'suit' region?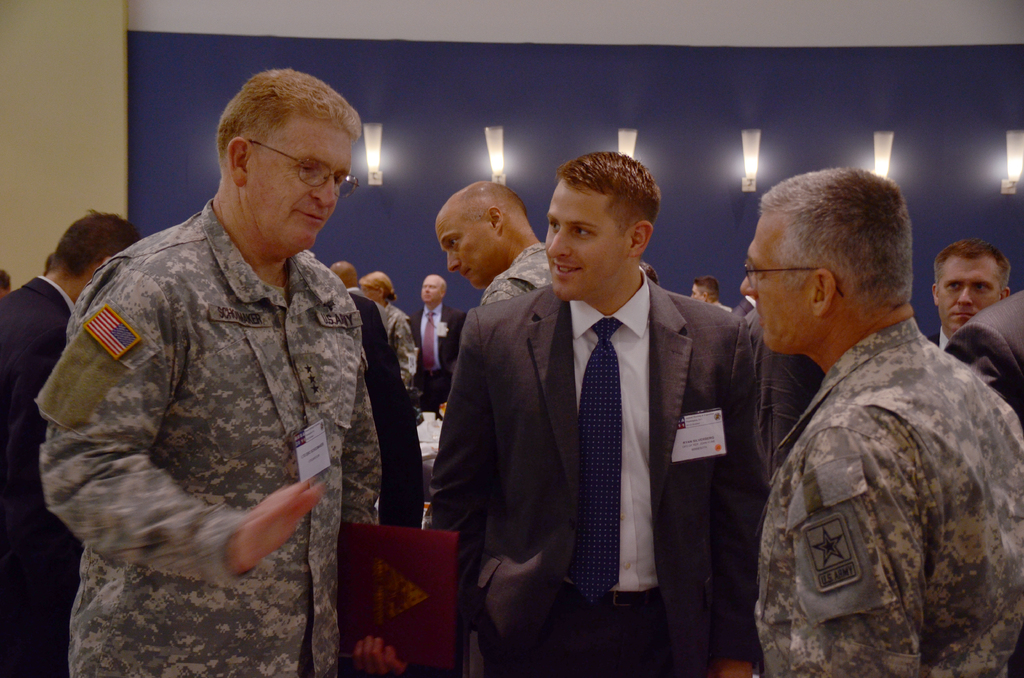
select_region(942, 288, 1023, 430)
